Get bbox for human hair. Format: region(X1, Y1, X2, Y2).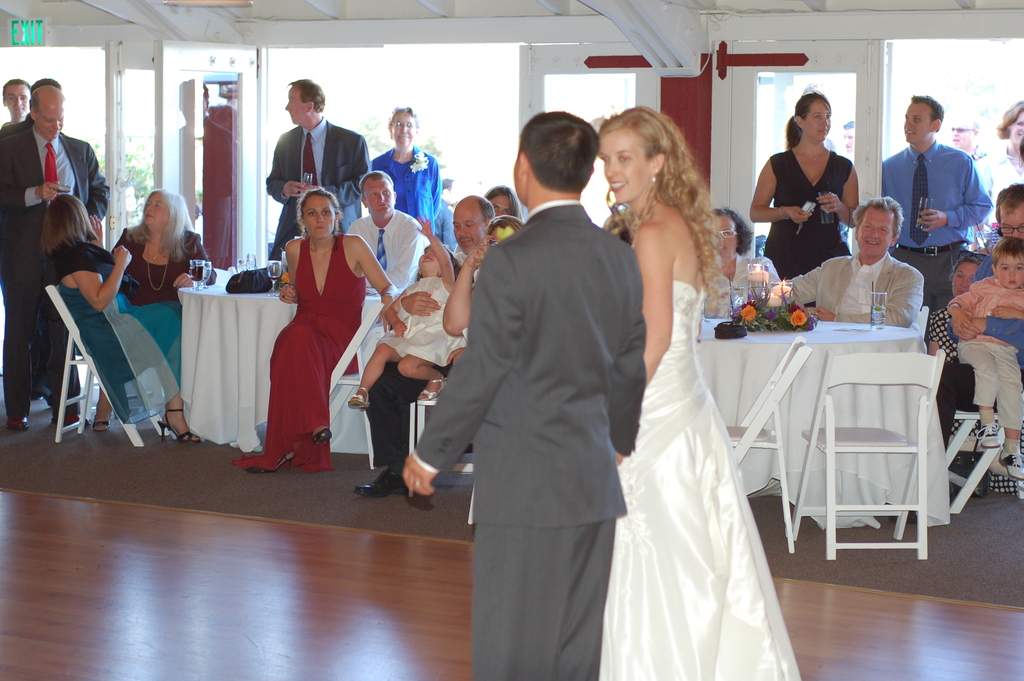
region(996, 238, 1023, 263).
